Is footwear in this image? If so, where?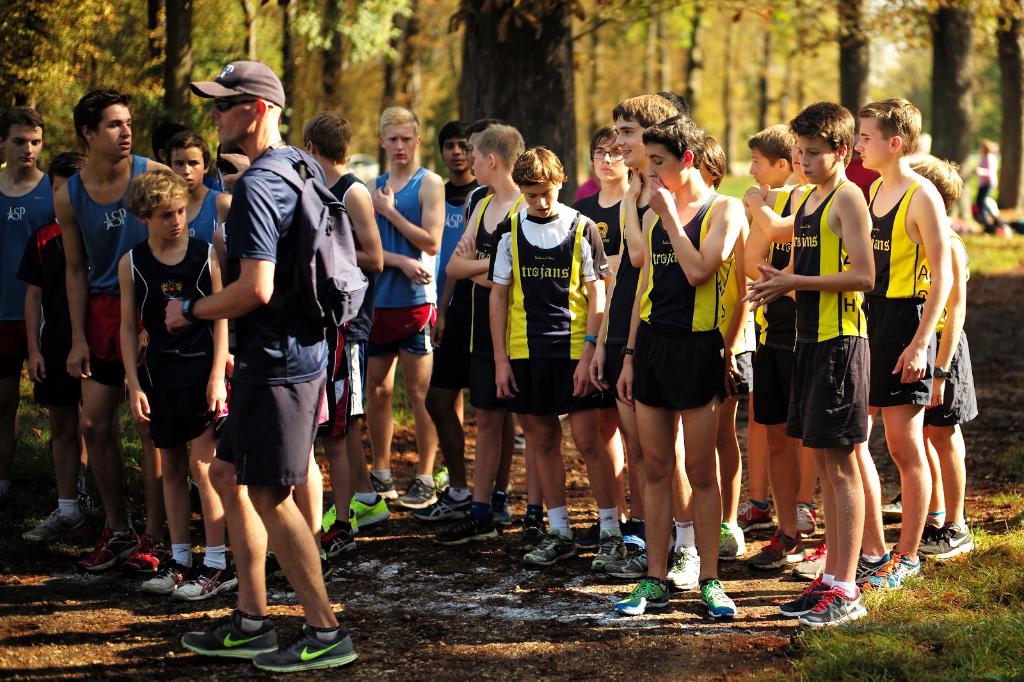
Yes, at crop(916, 524, 972, 560).
